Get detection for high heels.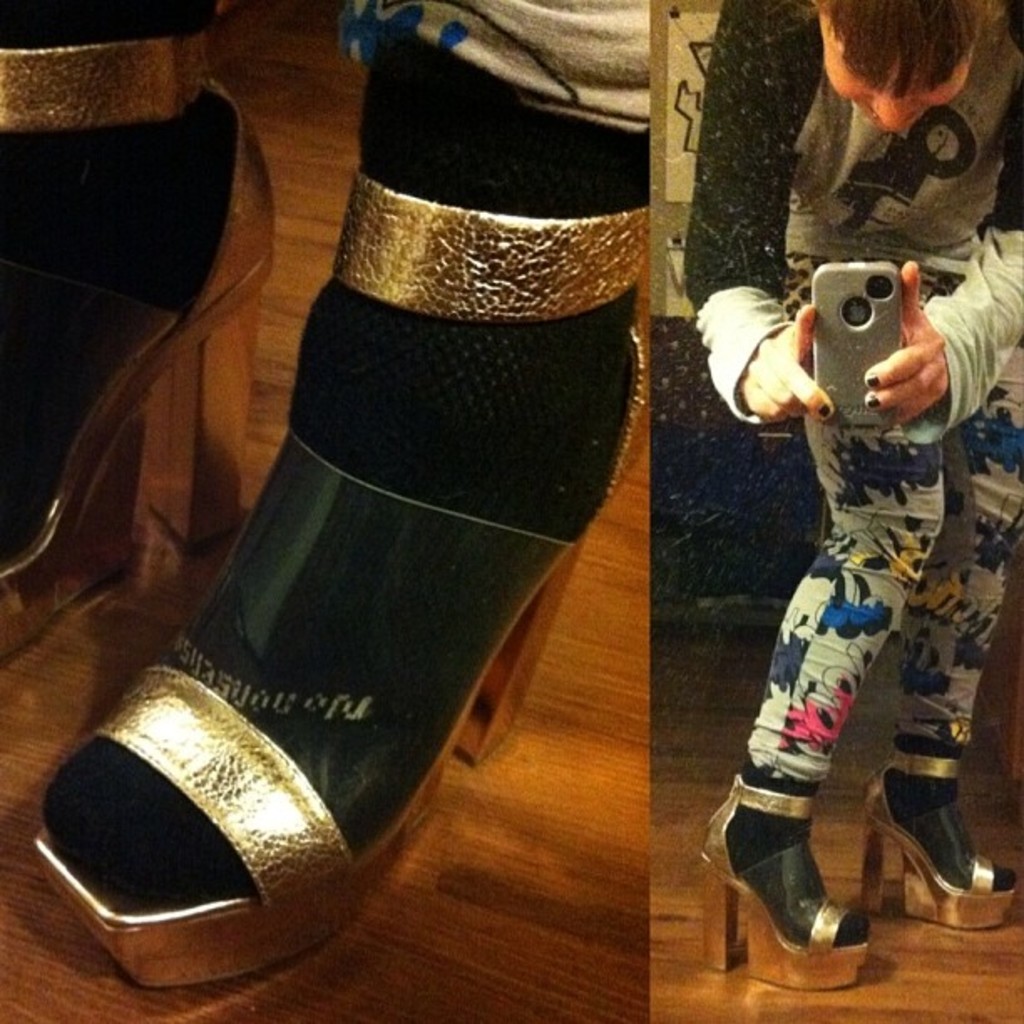
Detection: [857, 750, 1017, 929].
